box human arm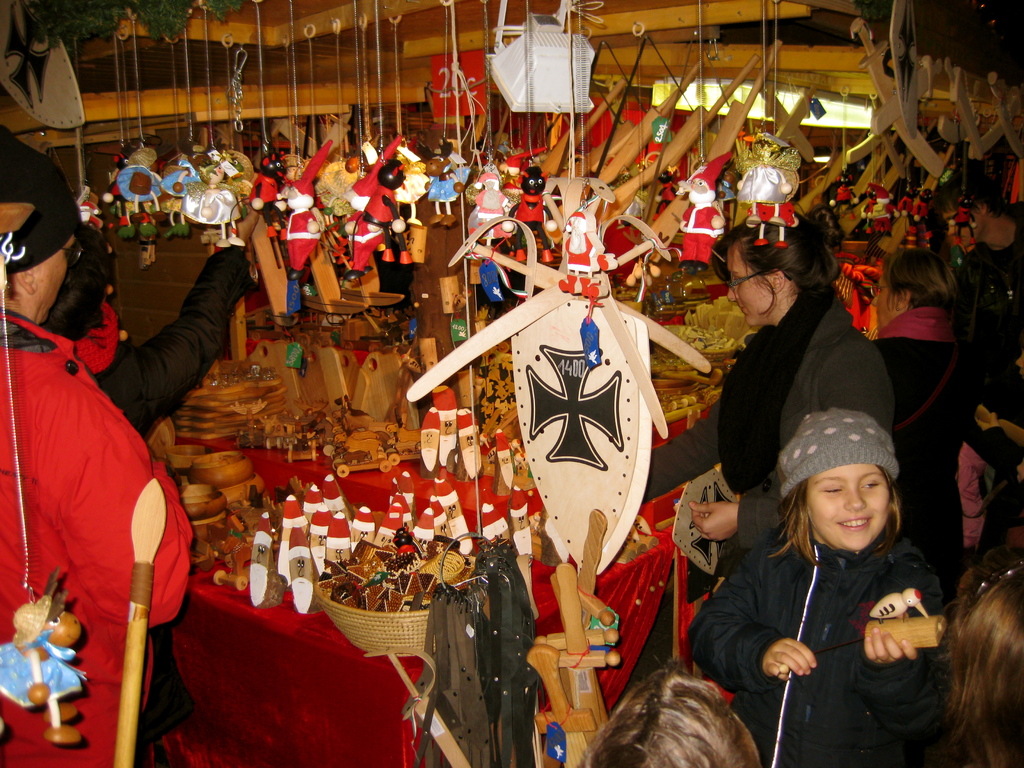
detection(689, 365, 890, 543)
